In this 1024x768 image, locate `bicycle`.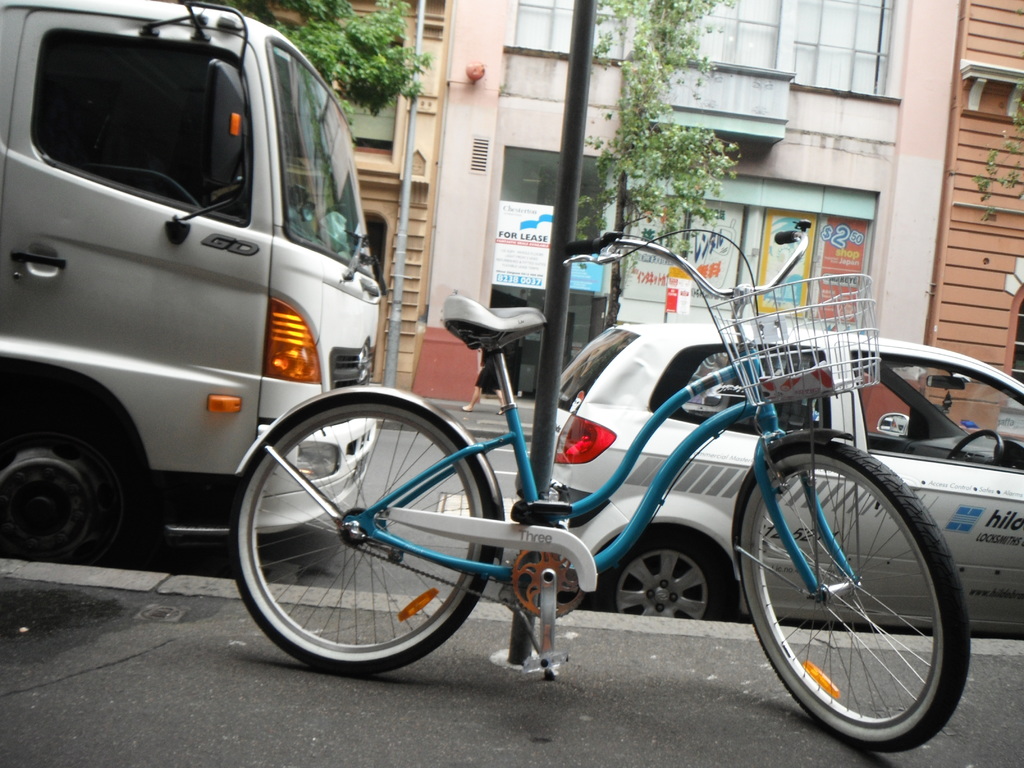
Bounding box: {"x1": 225, "y1": 232, "x2": 1004, "y2": 750}.
